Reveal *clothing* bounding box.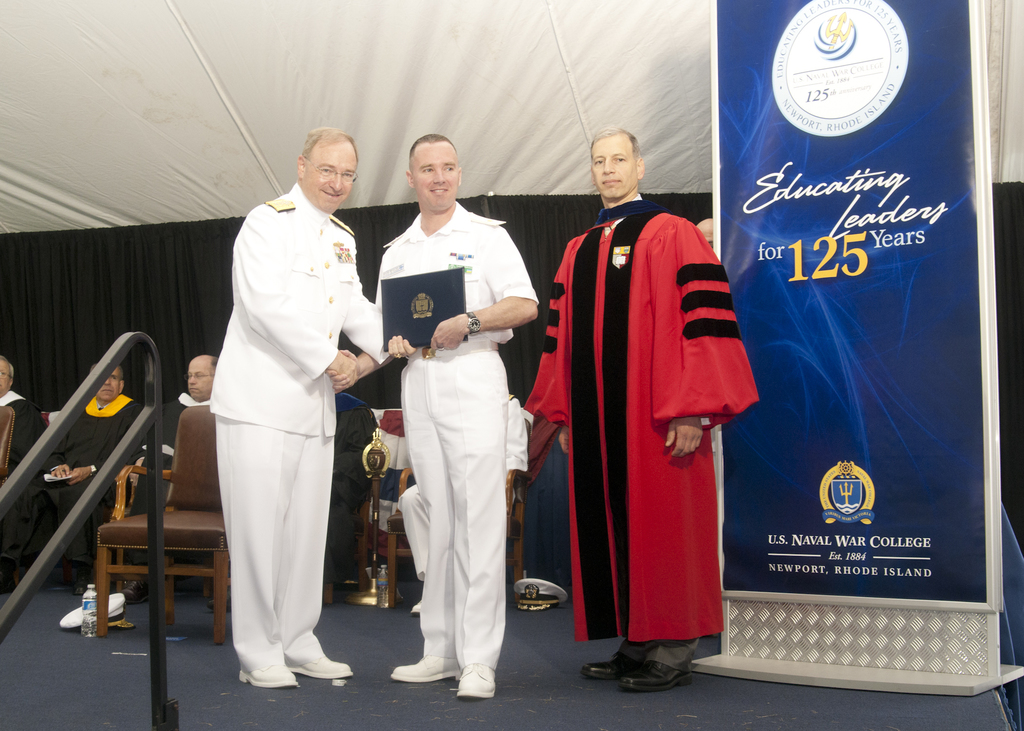
Revealed: bbox=(324, 385, 372, 586).
